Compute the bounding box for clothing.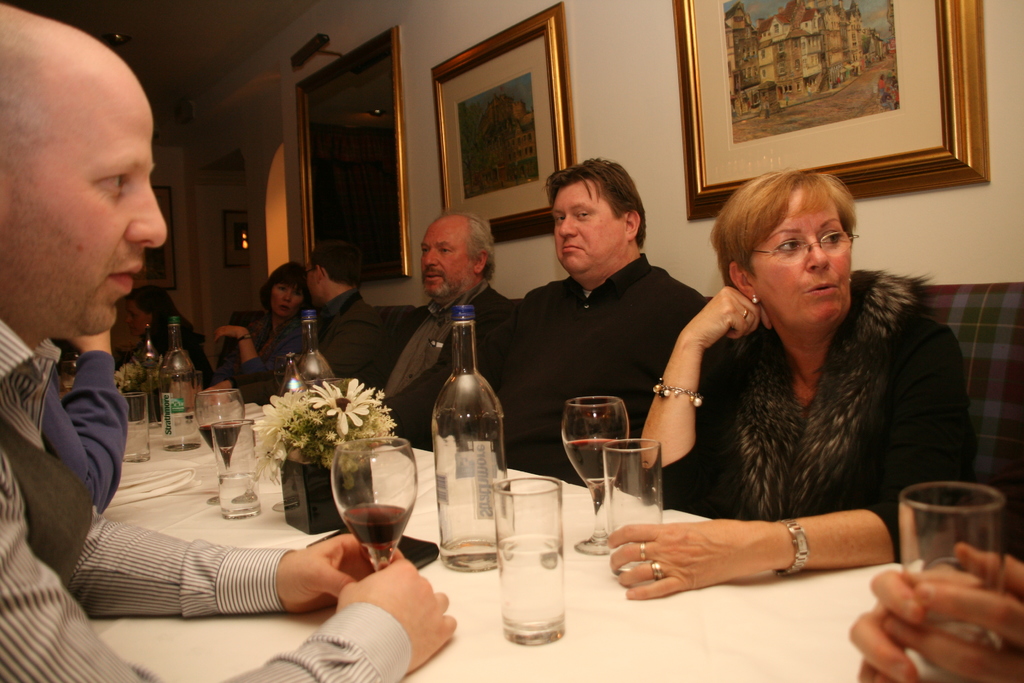
x1=40 y1=332 x2=139 y2=521.
